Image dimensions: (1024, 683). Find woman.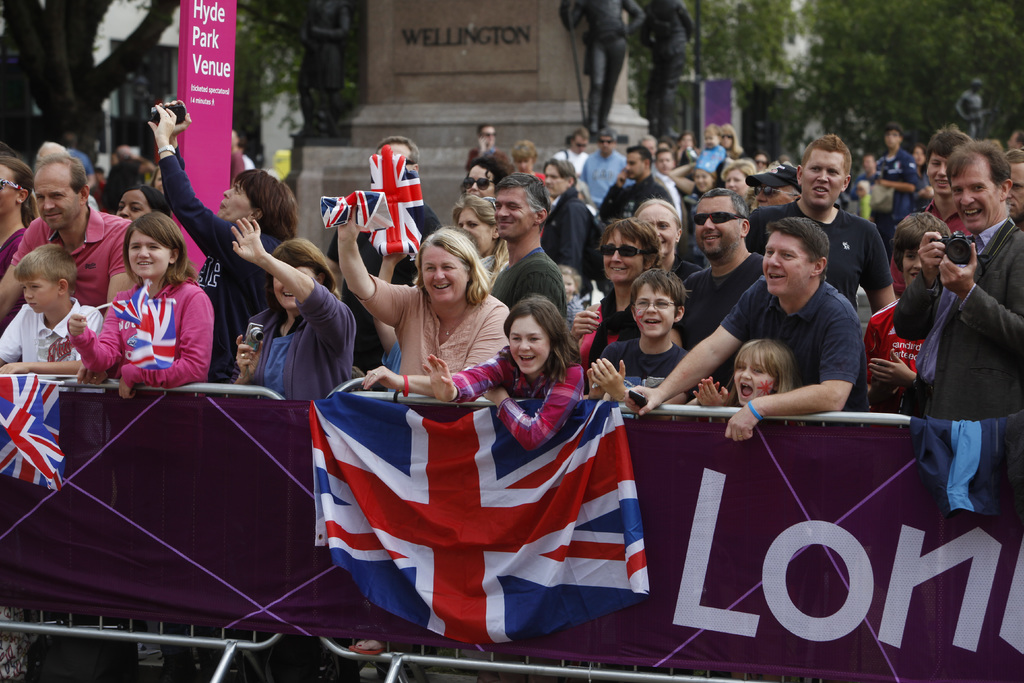
[66, 211, 209, 402].
